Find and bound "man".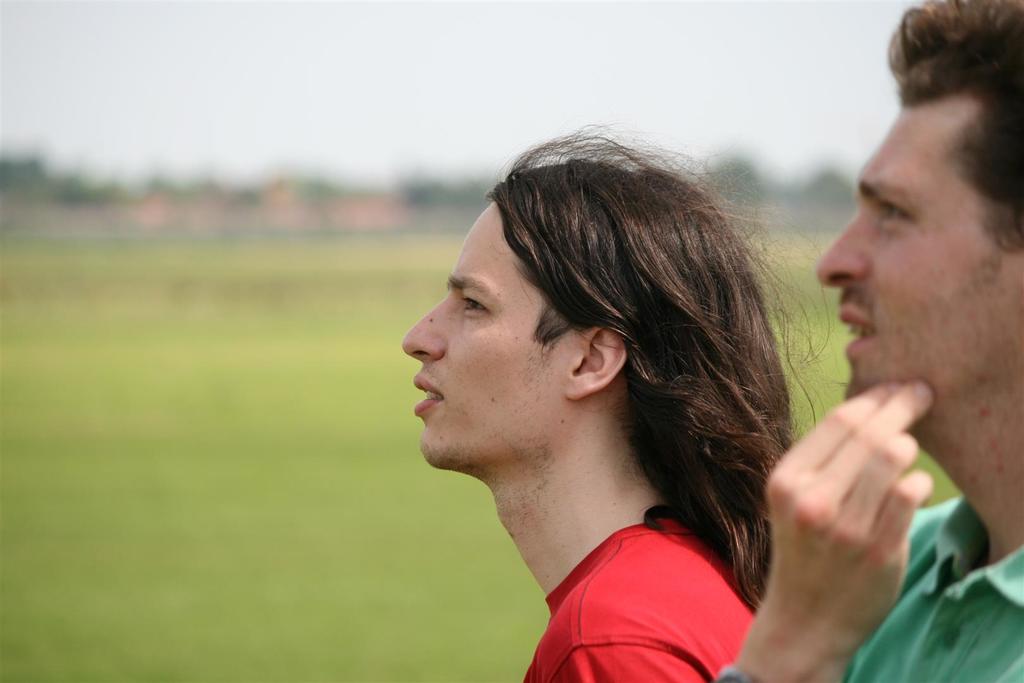
Bound: [703, 0, 1023, 682].
